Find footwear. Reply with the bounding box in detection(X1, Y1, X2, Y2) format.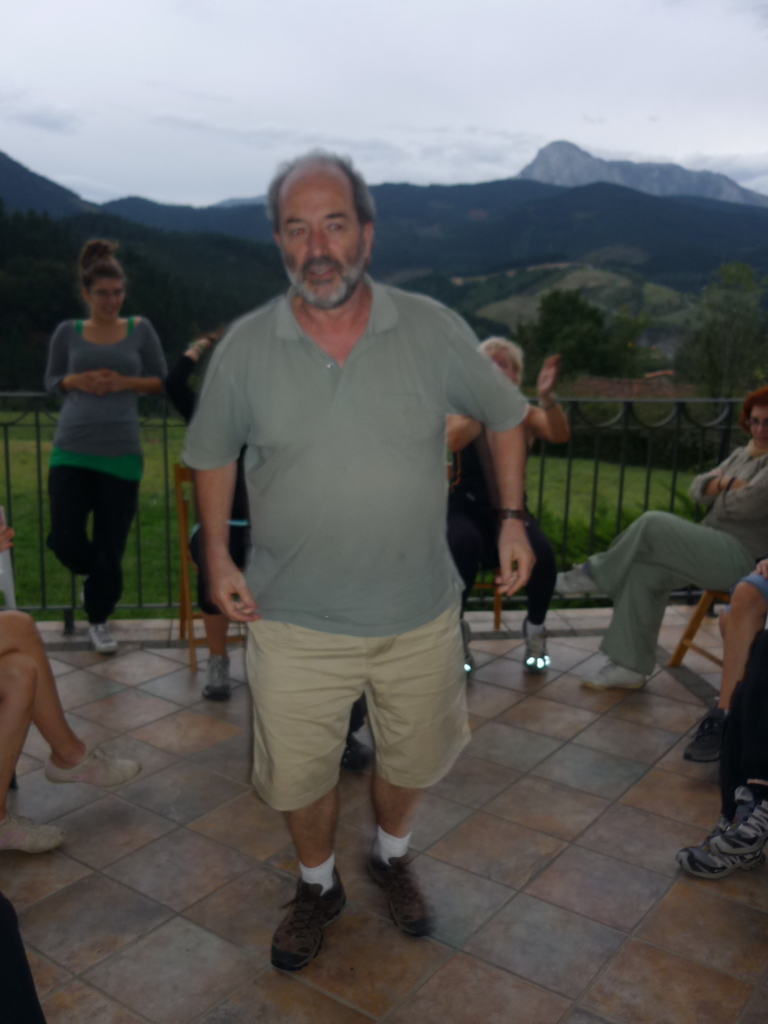
detection(360, 847, 433, 938).
